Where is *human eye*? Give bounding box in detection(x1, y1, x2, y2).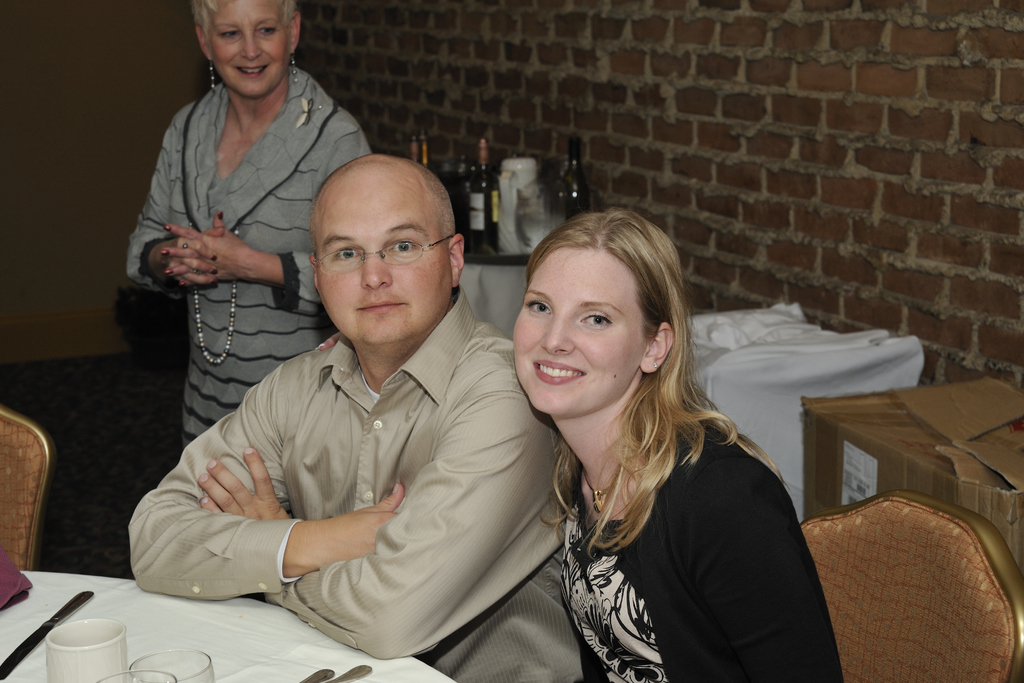
detection(328, 243, 361, 268).
